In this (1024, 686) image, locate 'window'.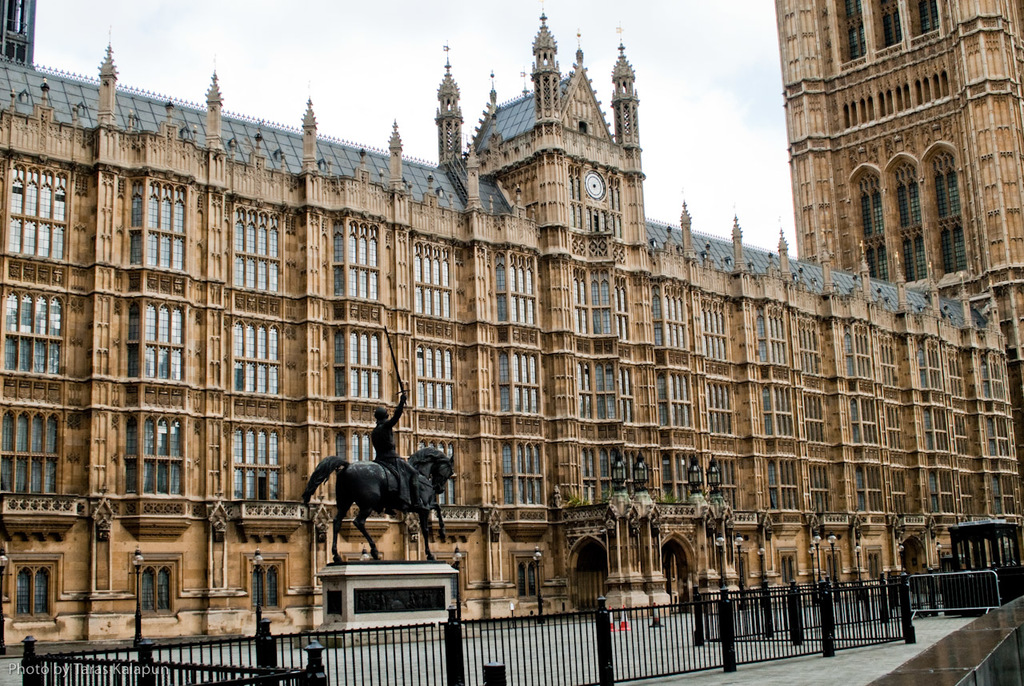
Bounding box: bbox=[0, 407, 68, 495].
